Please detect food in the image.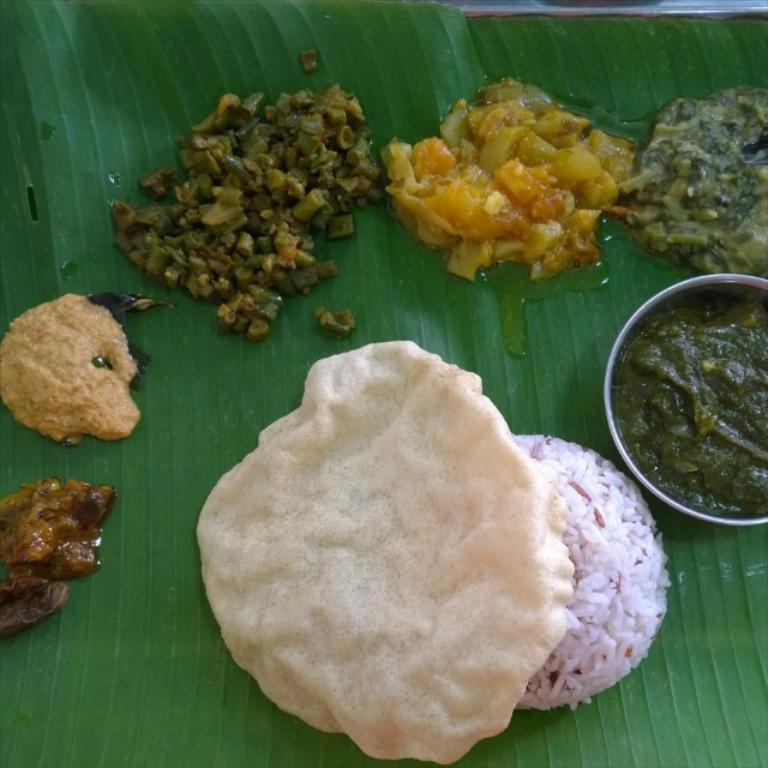
bbox=[186, 346, 677, 752].
